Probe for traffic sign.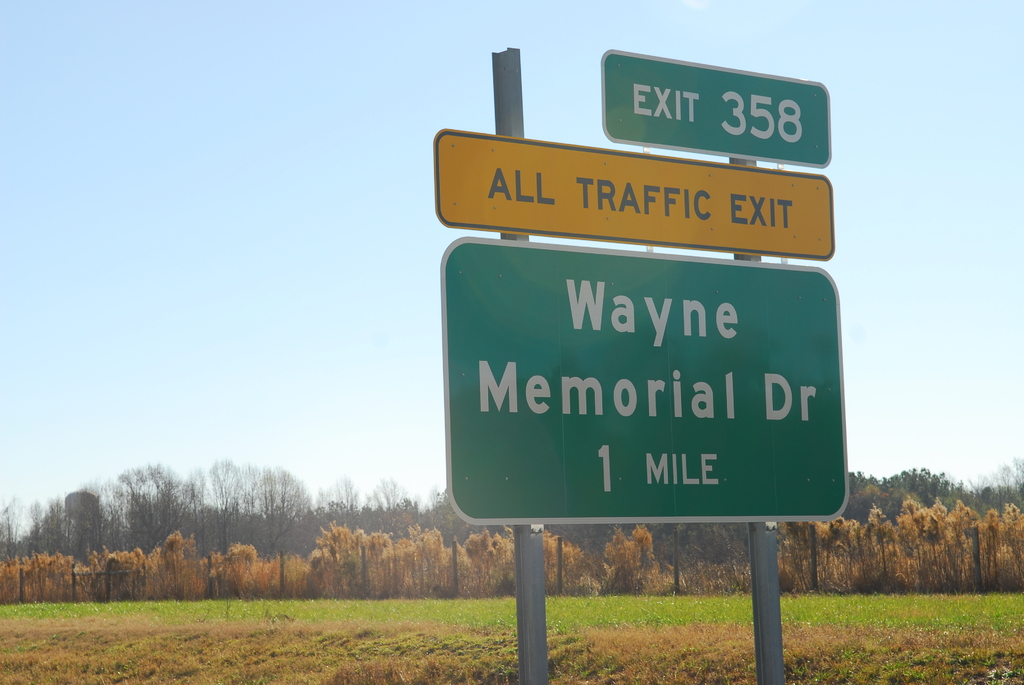
Probe result: 598 45 831 169.
